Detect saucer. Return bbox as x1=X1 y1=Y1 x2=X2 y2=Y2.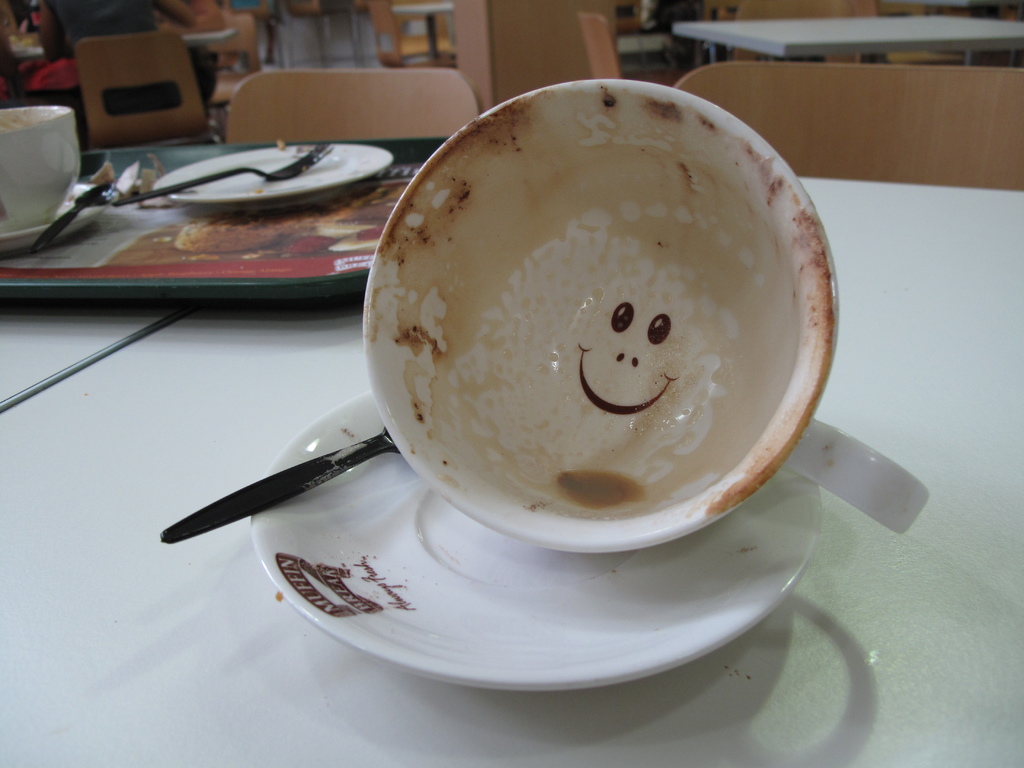
x1=248 y1=388 x2=818 y2=693.
